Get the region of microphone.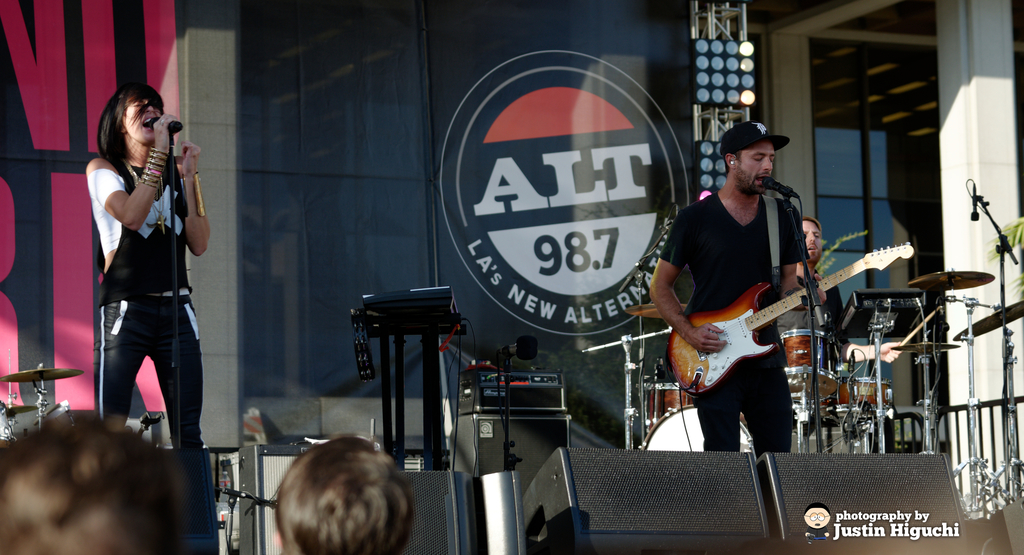
locate(502, 336, 536, 361).
